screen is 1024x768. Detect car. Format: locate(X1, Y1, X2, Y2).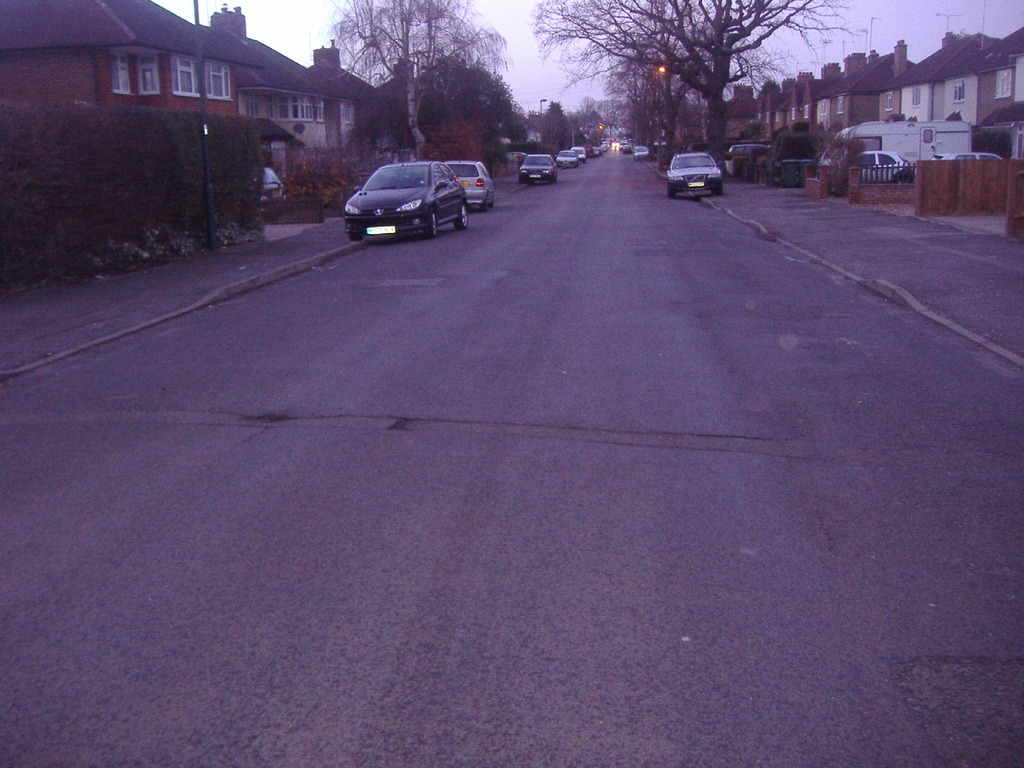
locate(666, 150, 722, 199).
